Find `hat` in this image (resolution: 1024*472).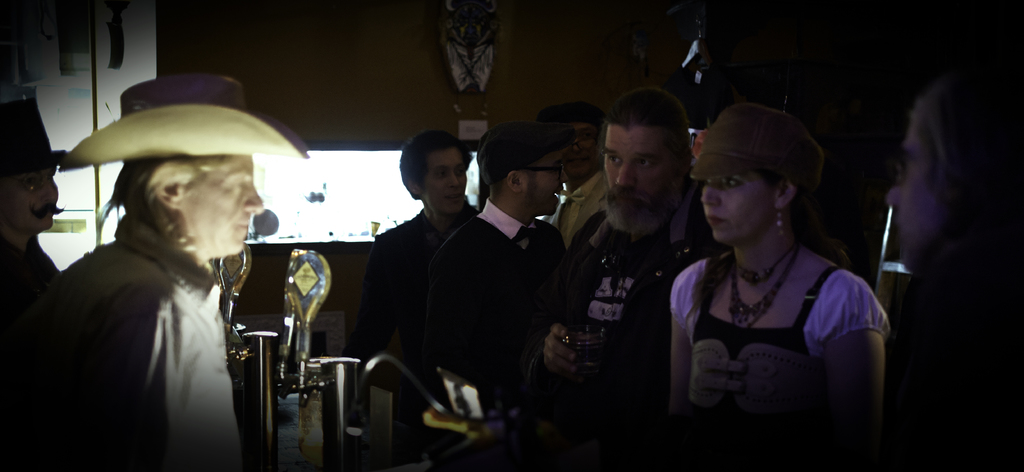
bbox=[0, 96, 84, 172].
